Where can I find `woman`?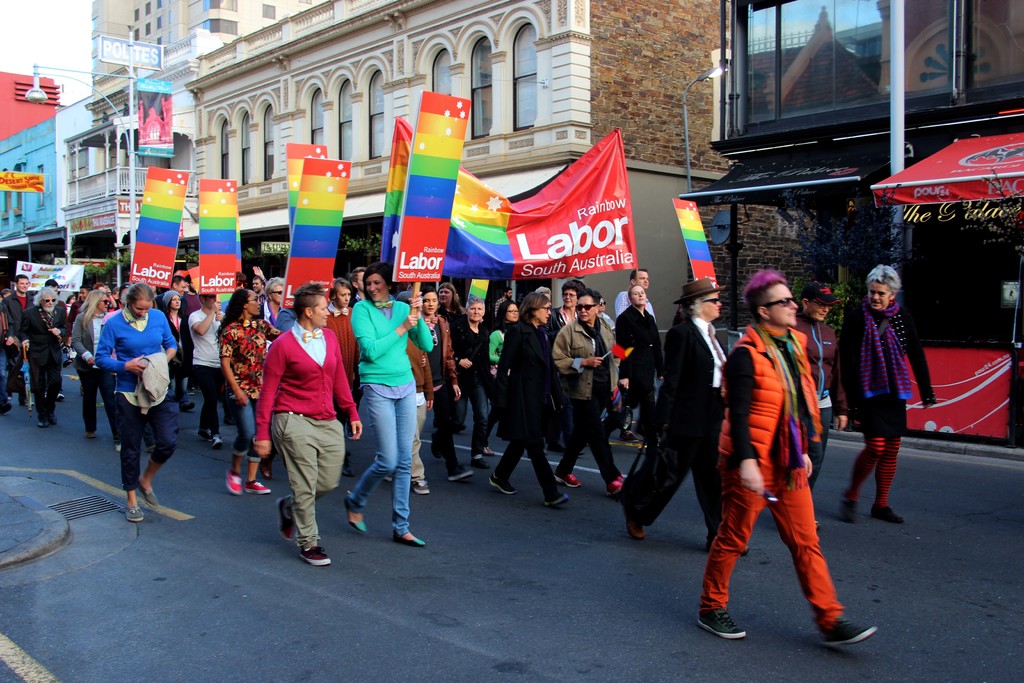
You can find it at 621 278 741 555.
